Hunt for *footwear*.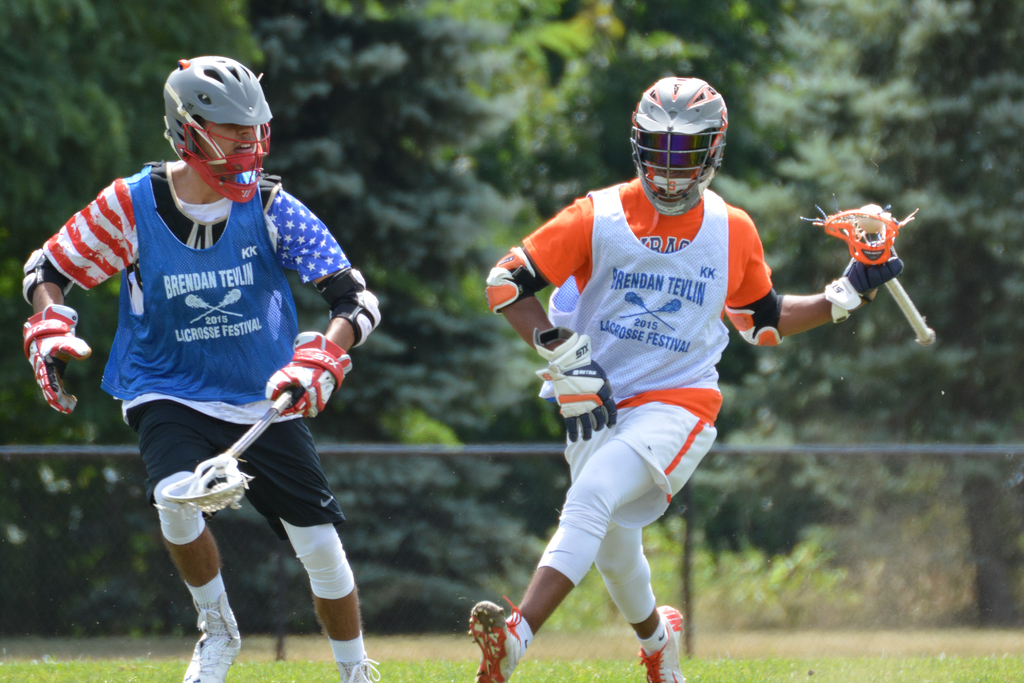
Hunted down at {"left": 180, "top": 589, "right": 240, "bottom": 682}.
